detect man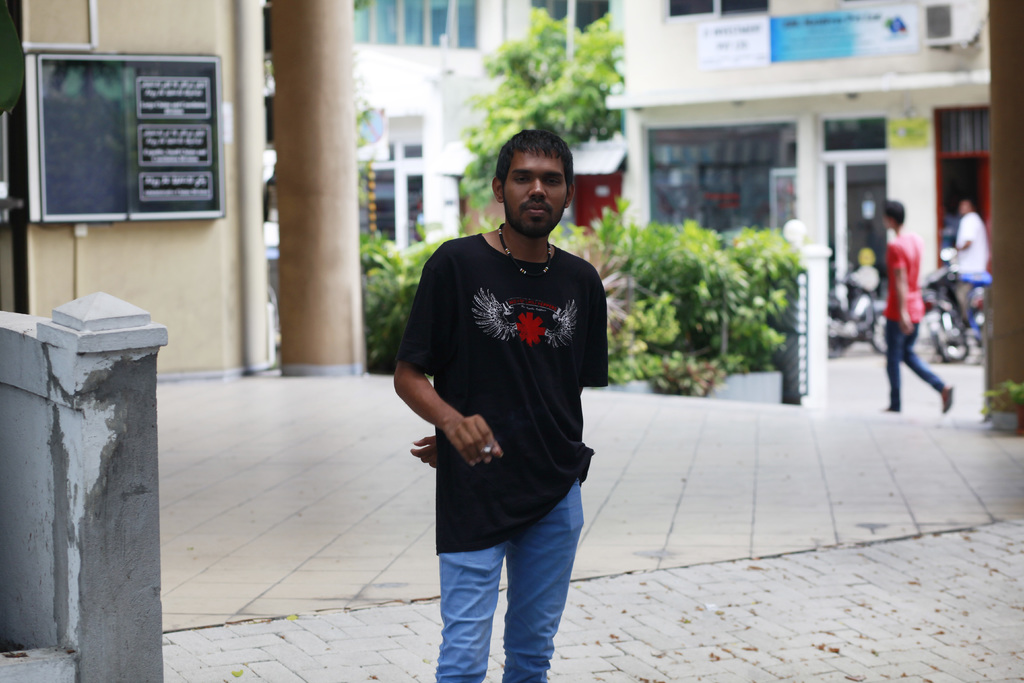
box=[392, 129, 611, 682]
